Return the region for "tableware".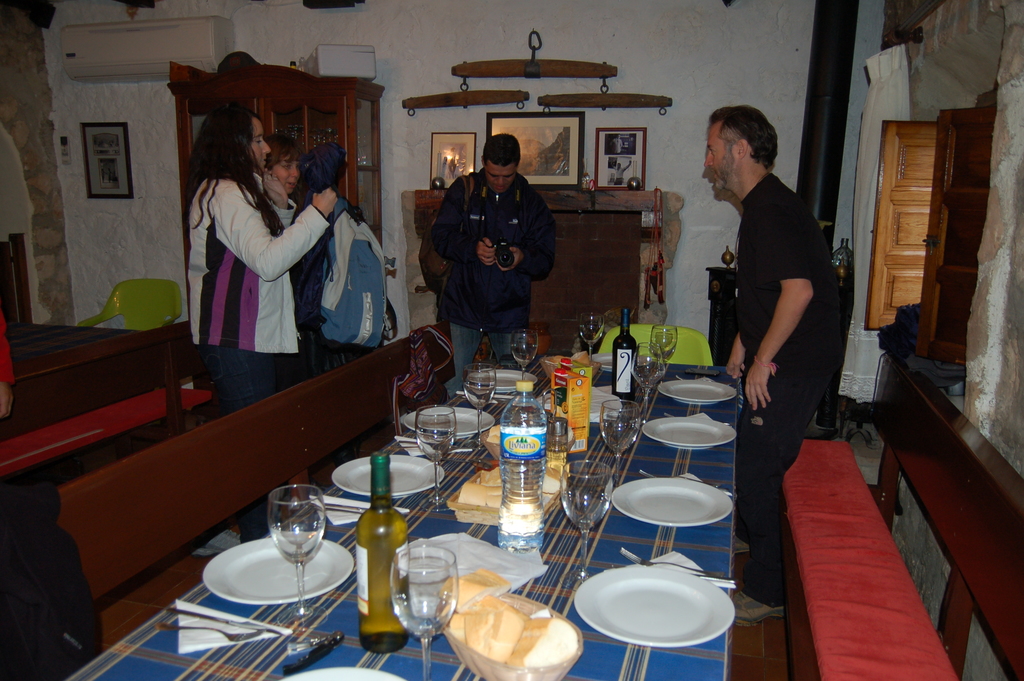
bbox=(404, 408, 496, 439).
